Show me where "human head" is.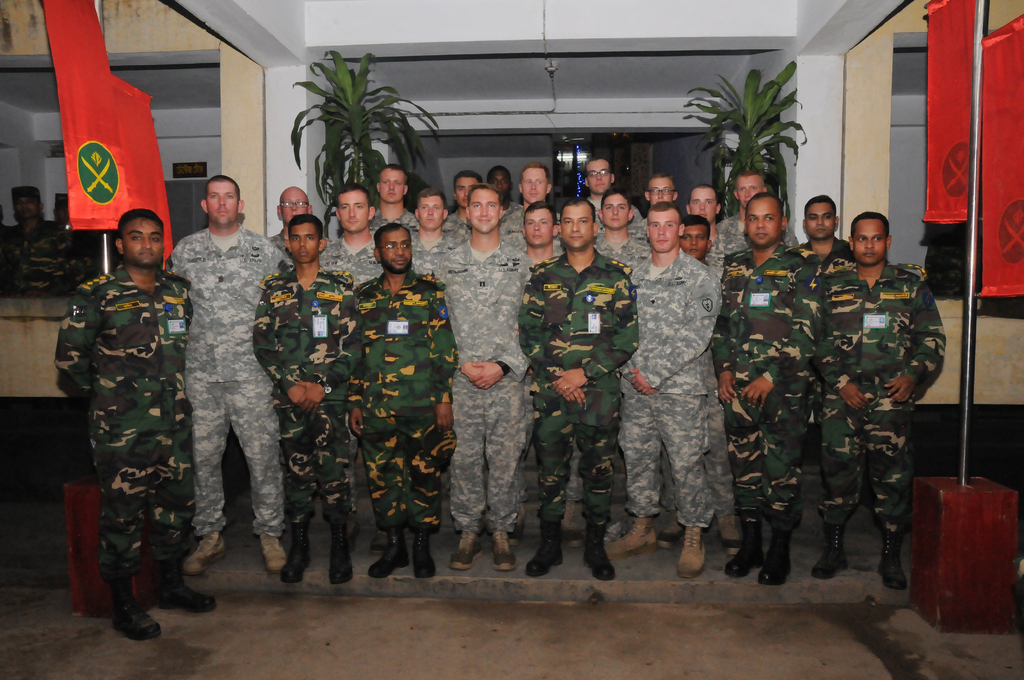
"human head" is at 847, 211, 892, 268.
